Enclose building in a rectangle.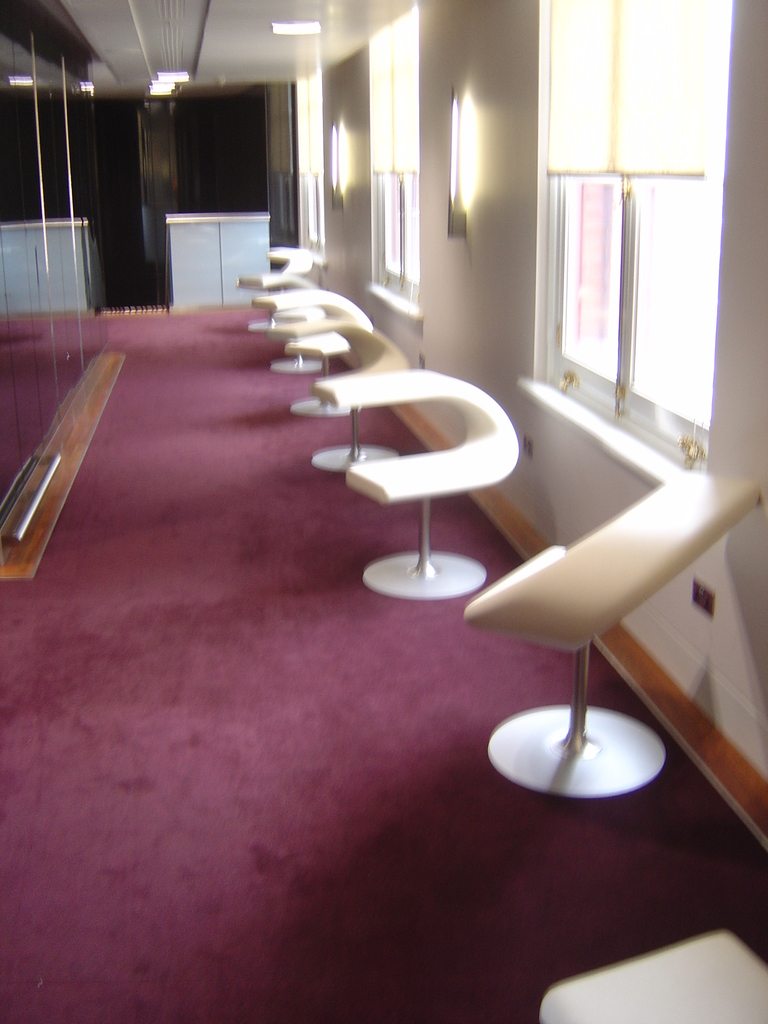
region(0, 0, 767, 1023).
